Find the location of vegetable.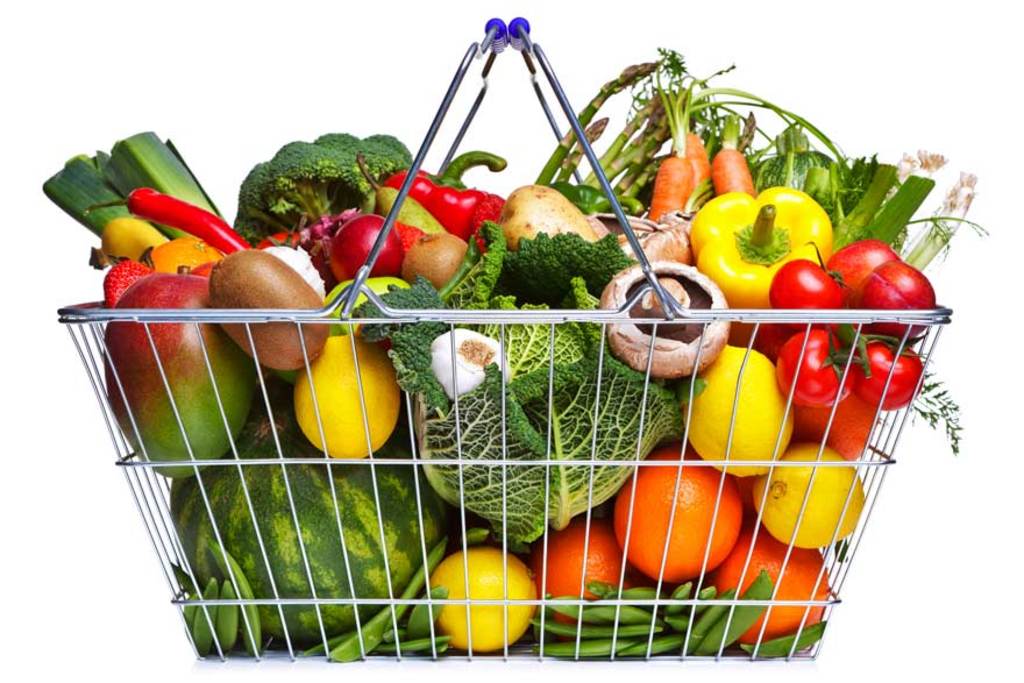
Location: l=242, t=135, r=418, b=239.
